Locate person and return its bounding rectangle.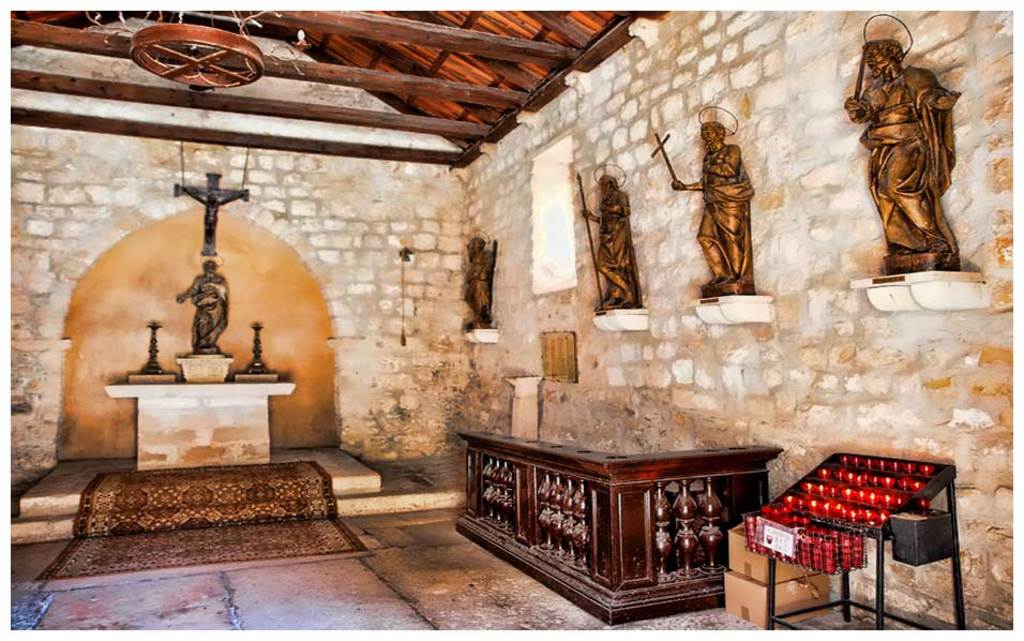
bbox=[178, 260, 234, 352].
